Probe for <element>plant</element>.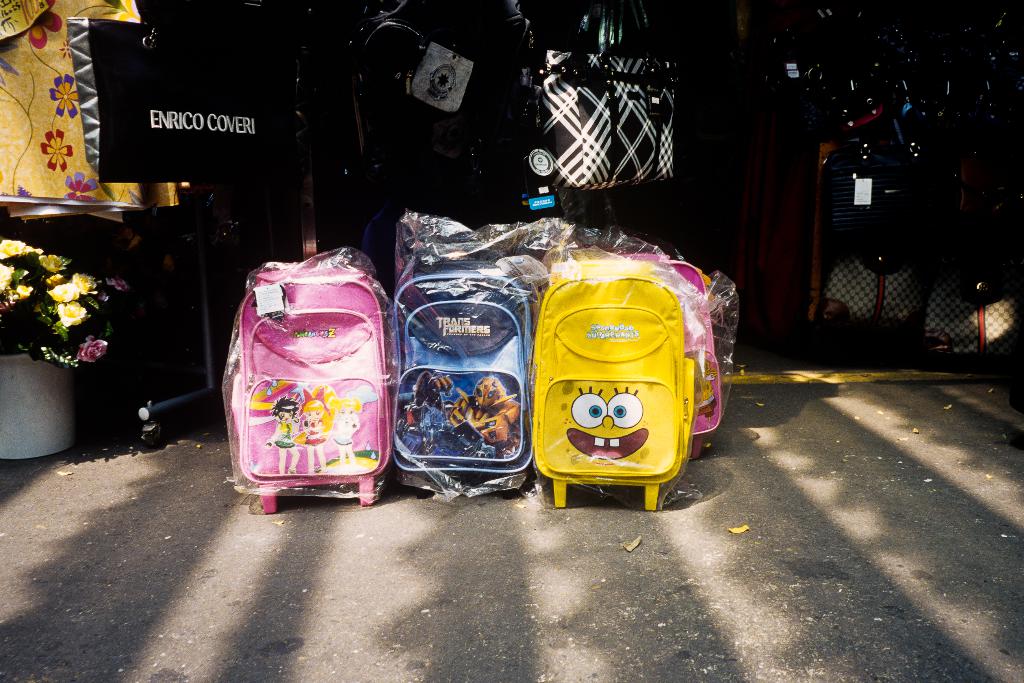
Probe result: (left=0, top=213, right=123, bottom=434).
